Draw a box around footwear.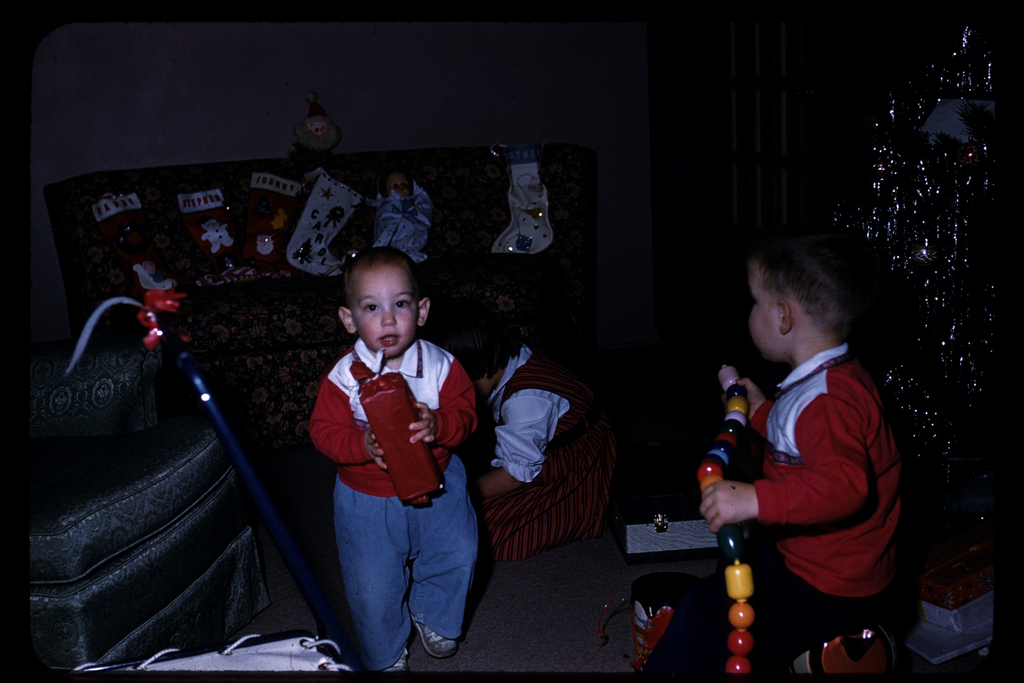
{"x1": 383, "y1": 645, "x2": 408, "y2": 675}.
